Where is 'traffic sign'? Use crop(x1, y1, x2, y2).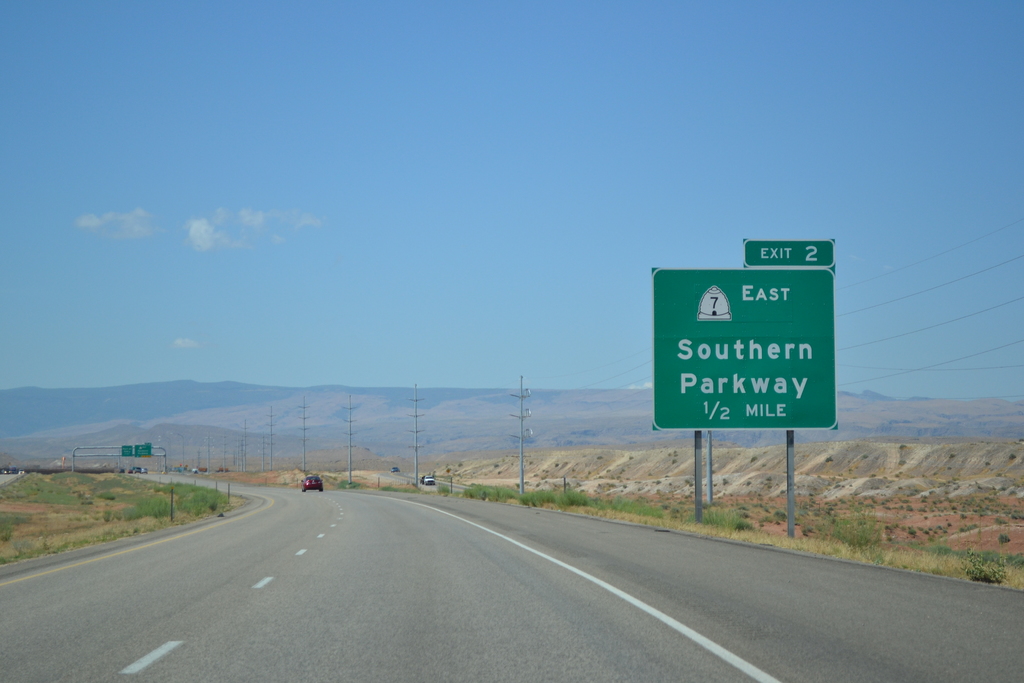
crop(119, 446, 132, 457).
